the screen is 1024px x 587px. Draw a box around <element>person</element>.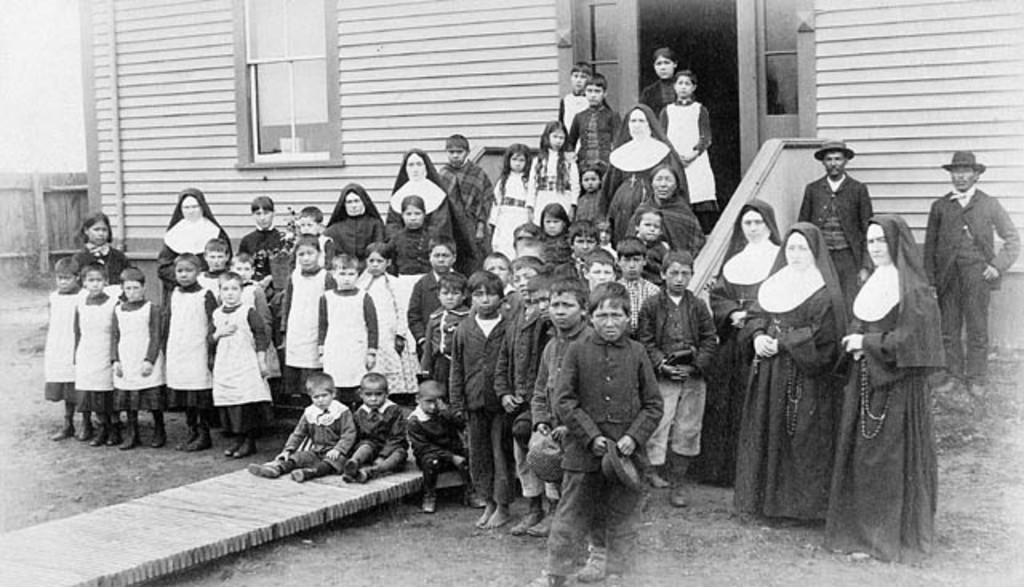
[435, 128, 490, 262].
